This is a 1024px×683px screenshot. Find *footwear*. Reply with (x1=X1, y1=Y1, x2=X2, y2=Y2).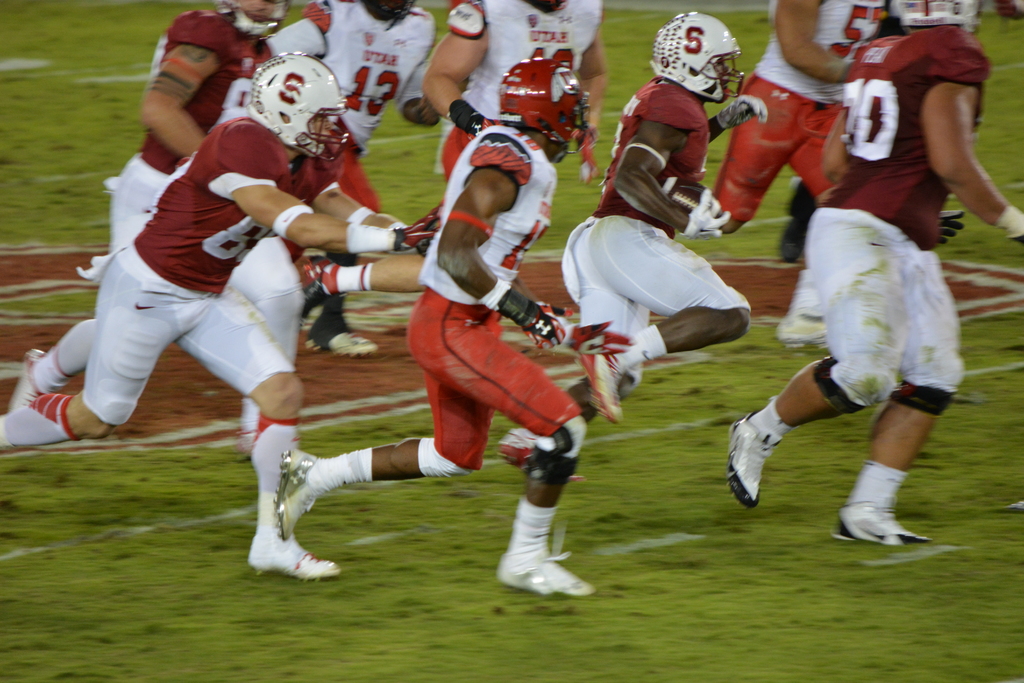
(x1=248, y1=534, x2=341, y2=581).
